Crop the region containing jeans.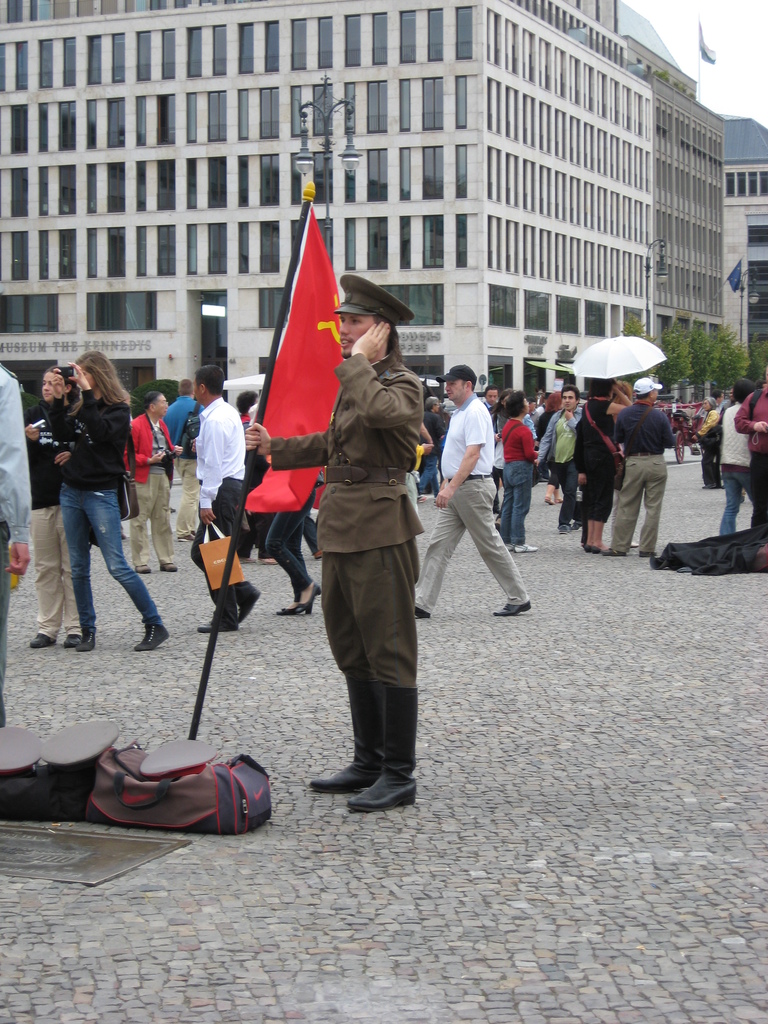
Crop region: 43/495/143/644.
